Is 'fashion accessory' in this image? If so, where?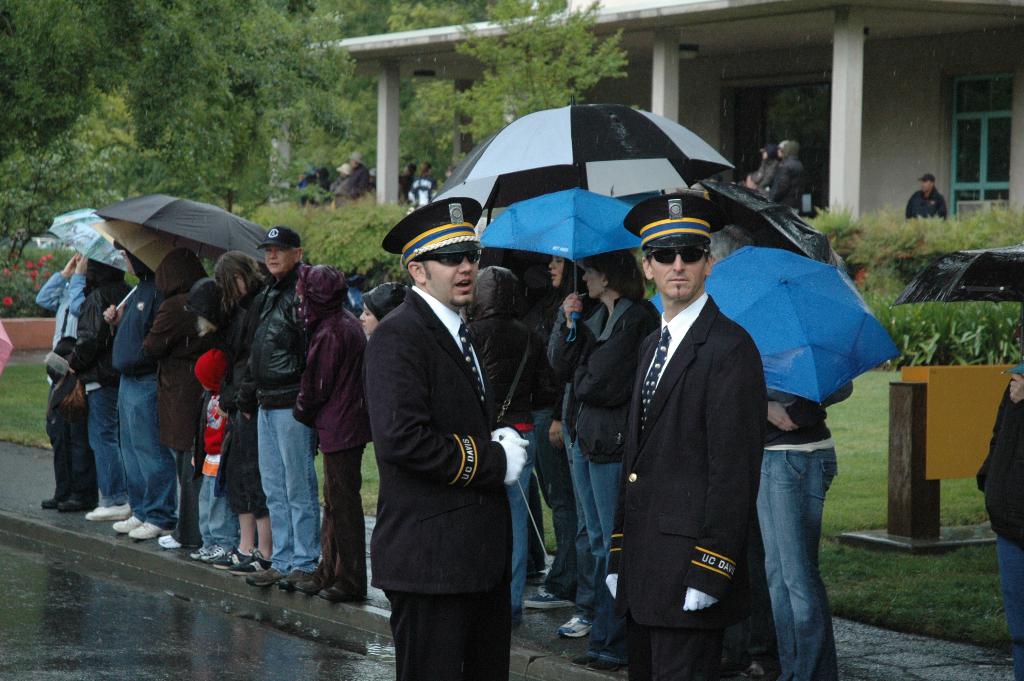
Yes, at bbox=[1001, 365, 1023, 373].
